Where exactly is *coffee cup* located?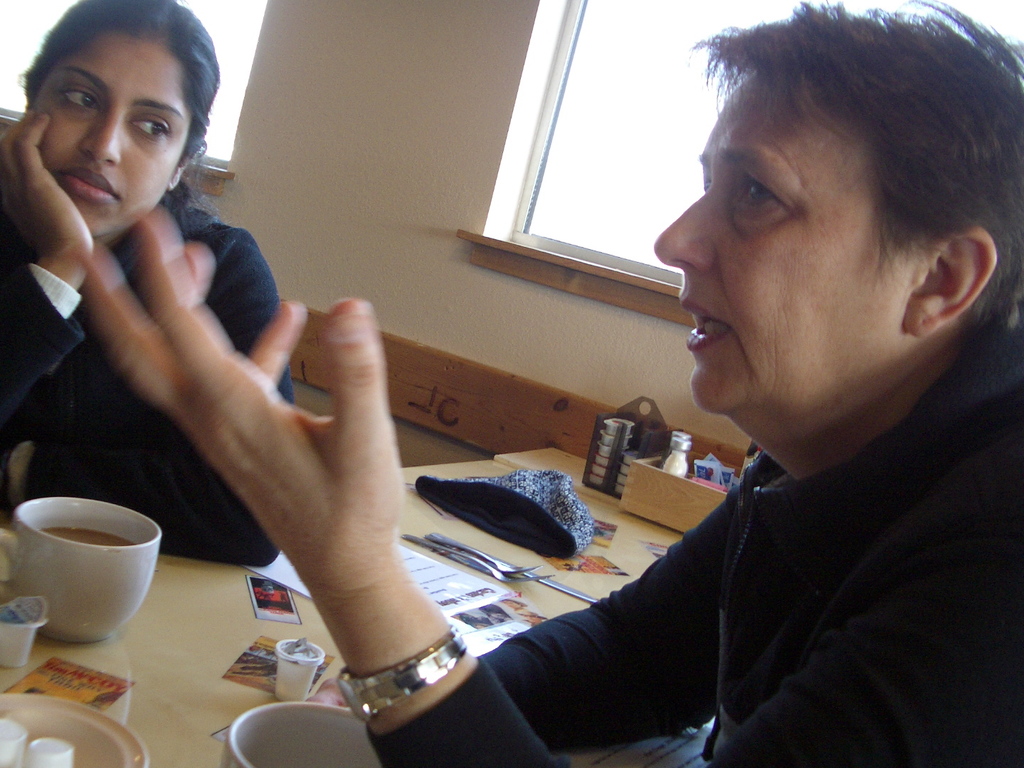
Its bounding box is (0, 496, 163, 646).
